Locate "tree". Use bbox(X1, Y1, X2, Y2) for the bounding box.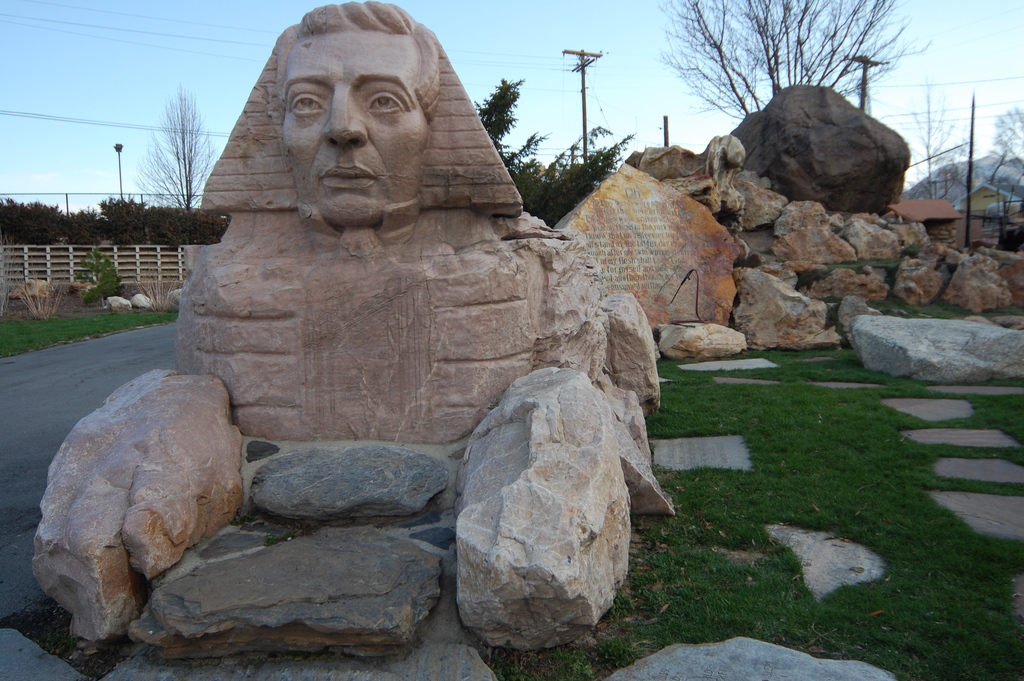
bbox(477, 75, 627, 223).
